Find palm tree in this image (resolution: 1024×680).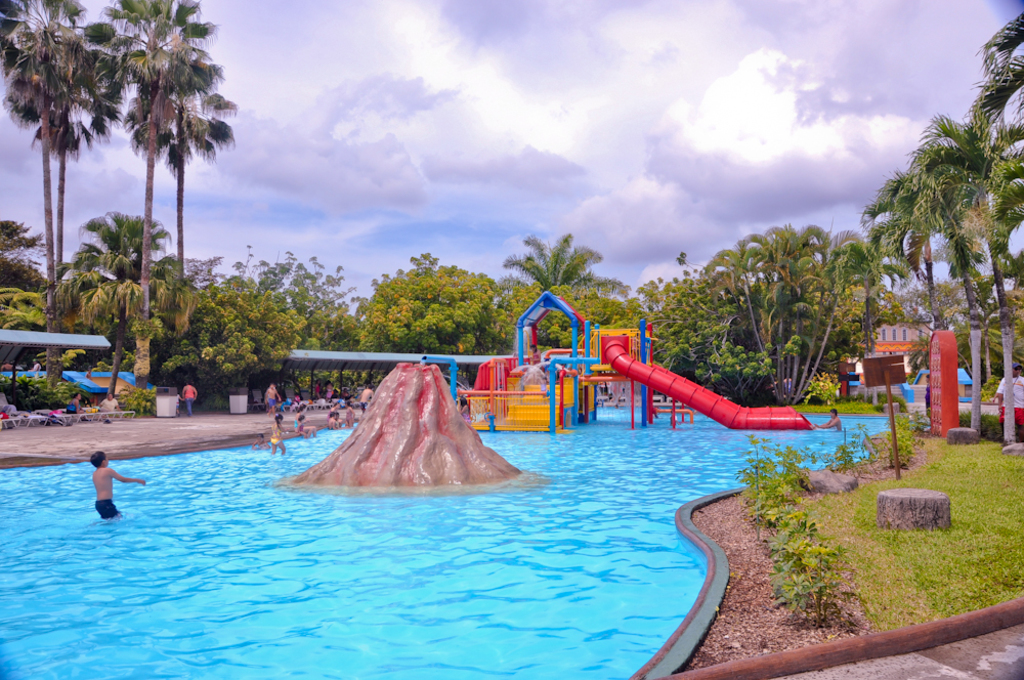
<region>499, 246, 599, 313</region>.
